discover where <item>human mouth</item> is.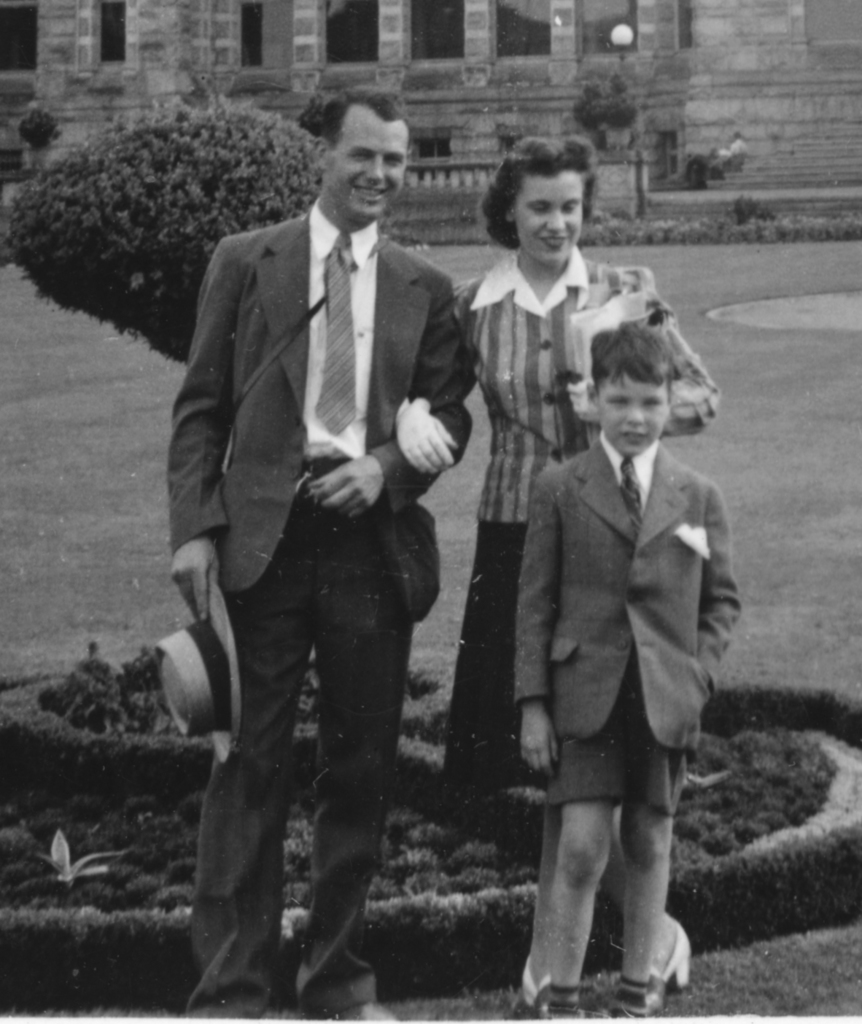
Discovered at x1=543, y1=238, x2=572, y2=252.
